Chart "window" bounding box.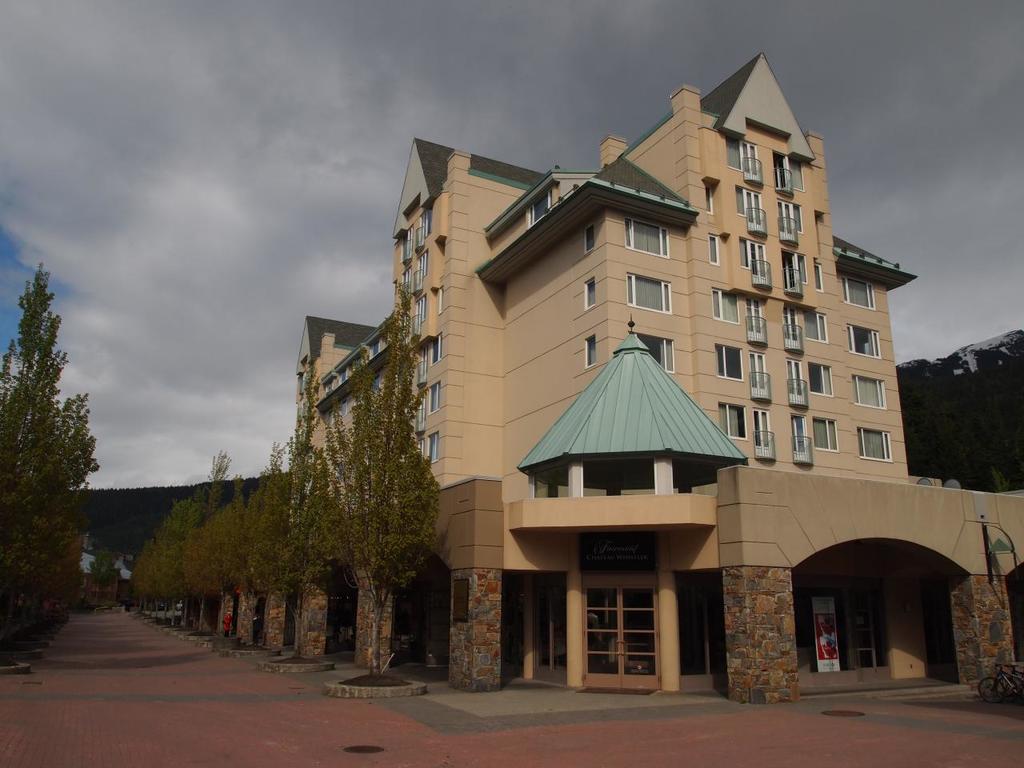
Charted: (left=723, top=133, right=742, bottom=172).
